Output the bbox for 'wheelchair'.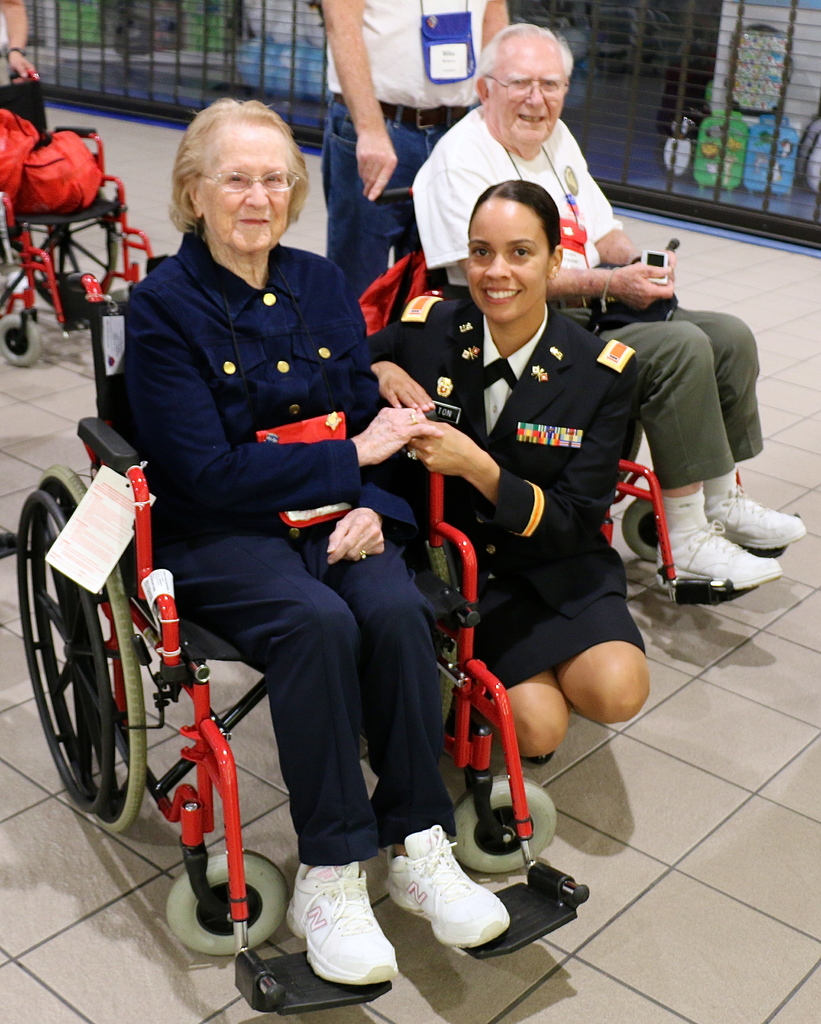
(left=1, top=87, right=174, bottom=384).
